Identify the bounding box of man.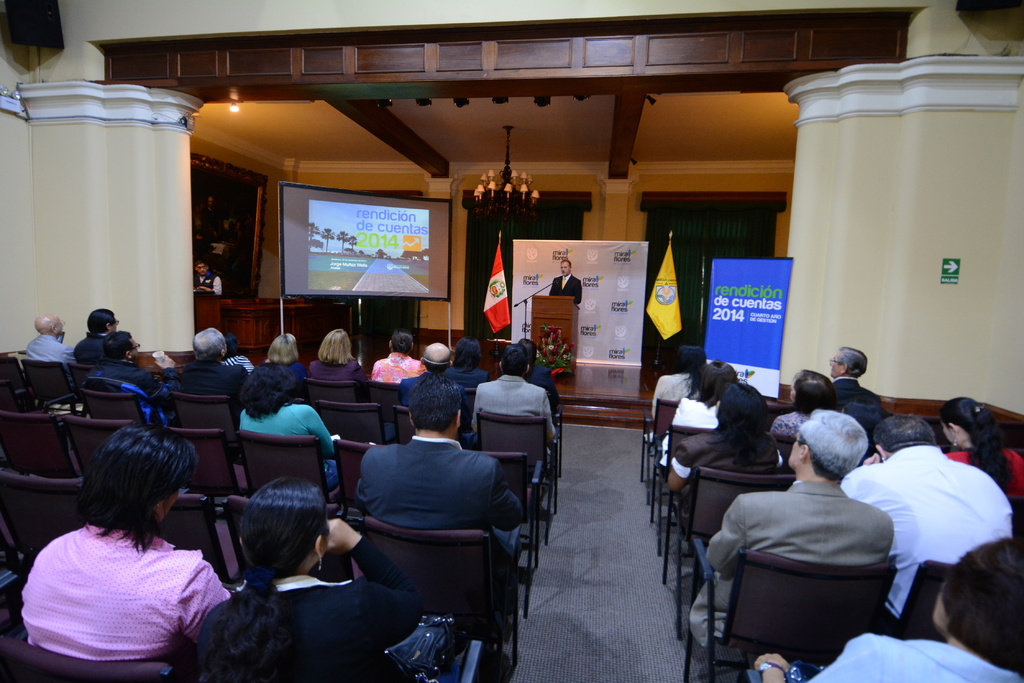
x1=472 y1=344 x2=554 y2=442.
